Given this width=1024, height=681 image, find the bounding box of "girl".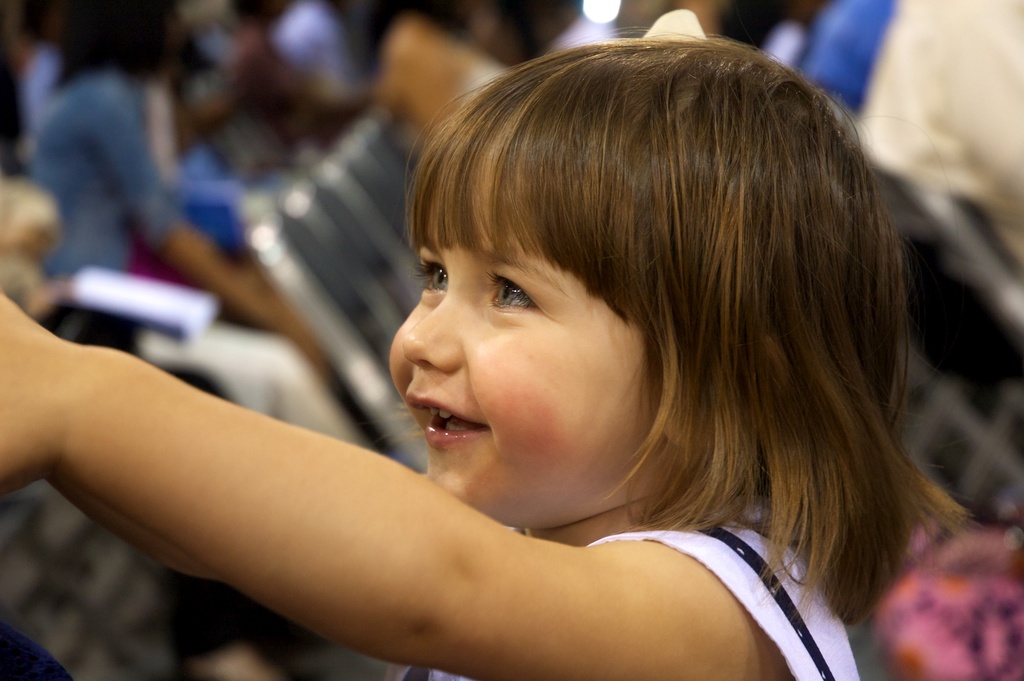
<bbox>0, 31, 973, 680</bbox>.
